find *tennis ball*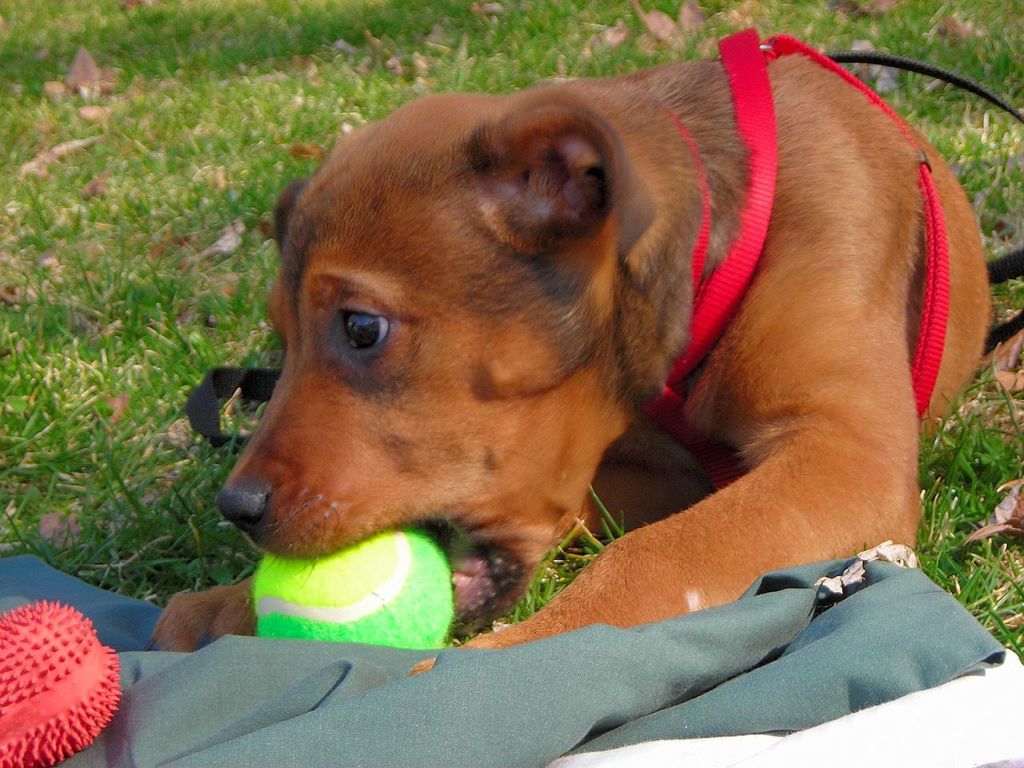
254, 524, 456, 648
